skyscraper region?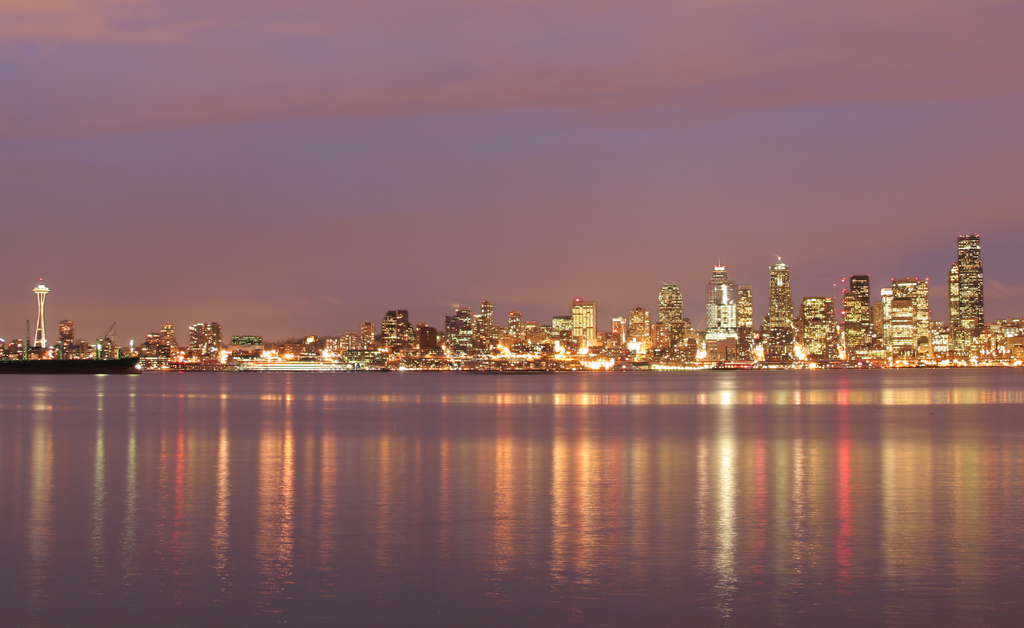
{"x1": 944, "y1": 230, "x2": 982, "y2": 339}
